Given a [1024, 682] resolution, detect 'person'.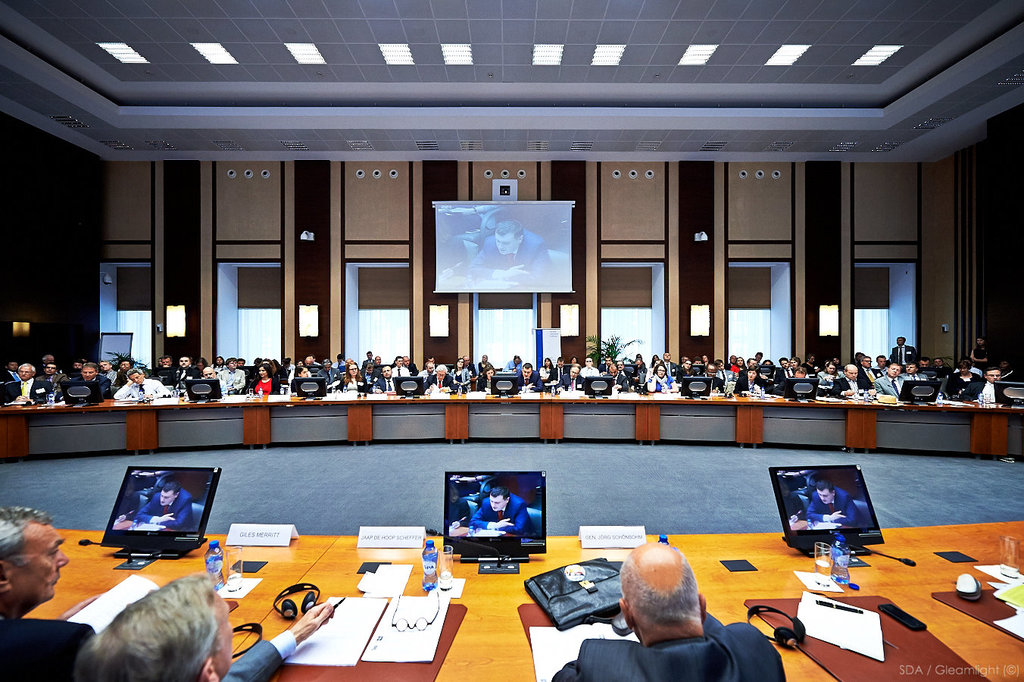
select_region(780, 482, 869, 536).
